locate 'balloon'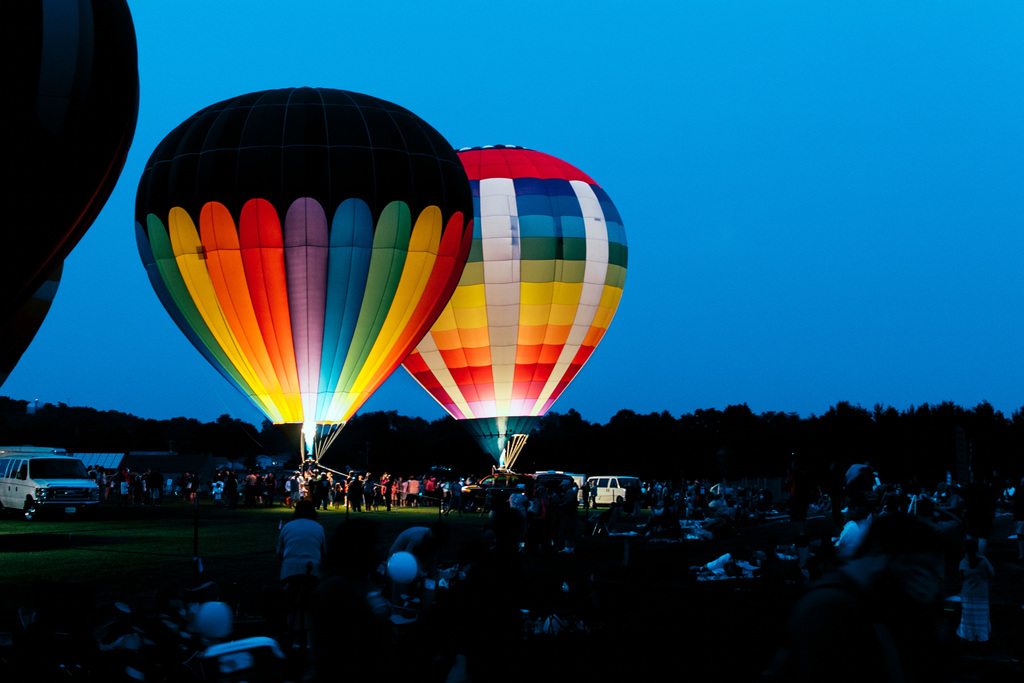
BBox(0, 0, 145, 313)
